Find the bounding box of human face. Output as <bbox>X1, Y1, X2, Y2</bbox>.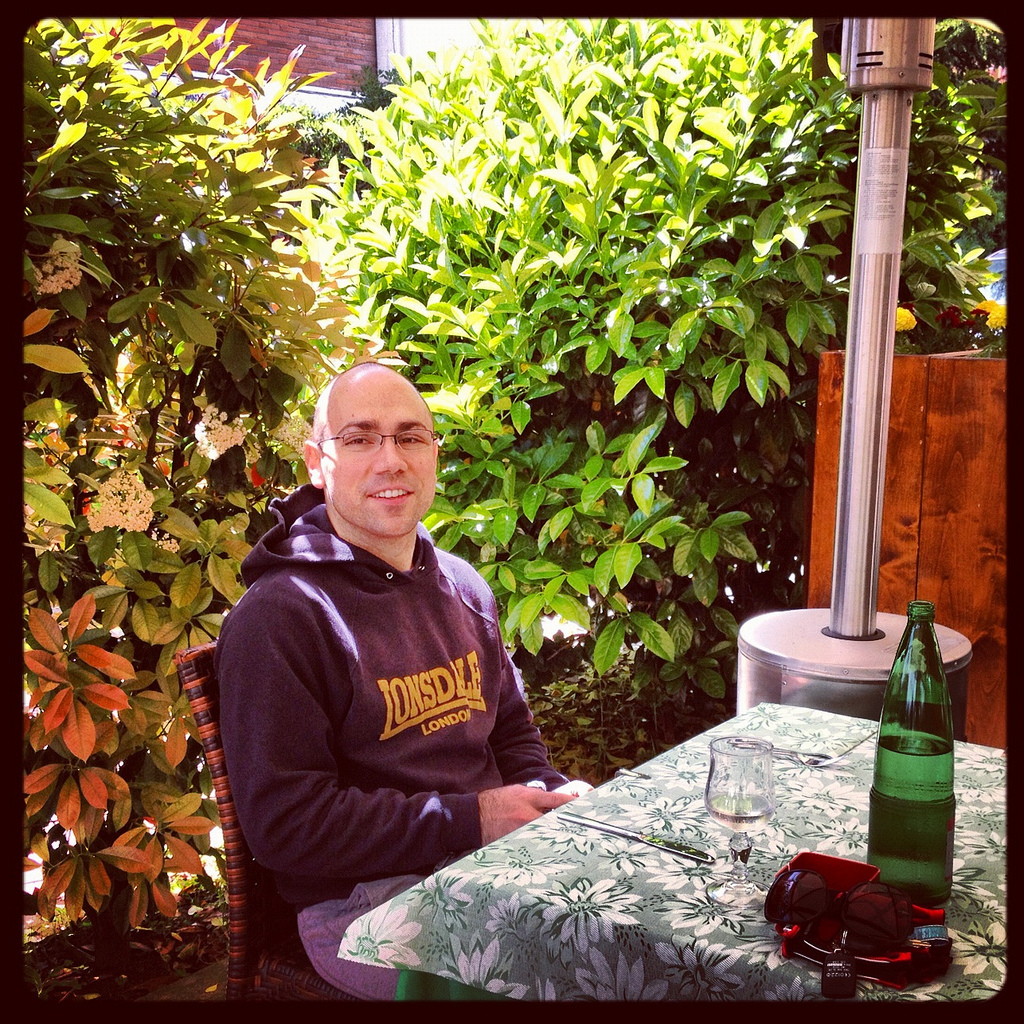
<bbox>323, 382, 444, 543</bbox>.
